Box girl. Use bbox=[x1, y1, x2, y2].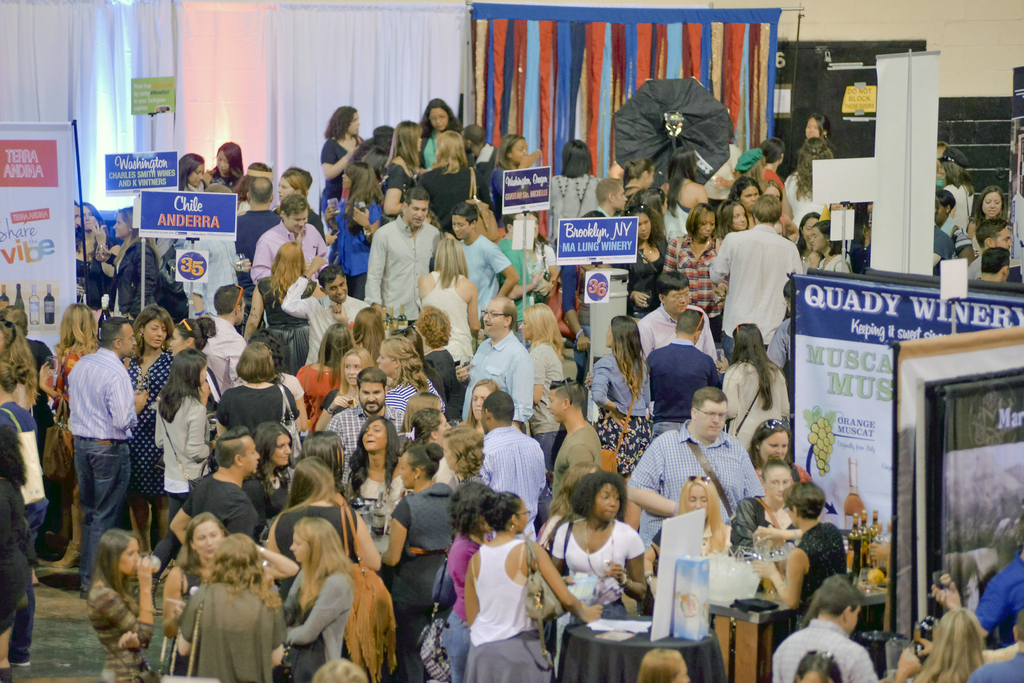
bbox=[154, 349, 215, 572].
